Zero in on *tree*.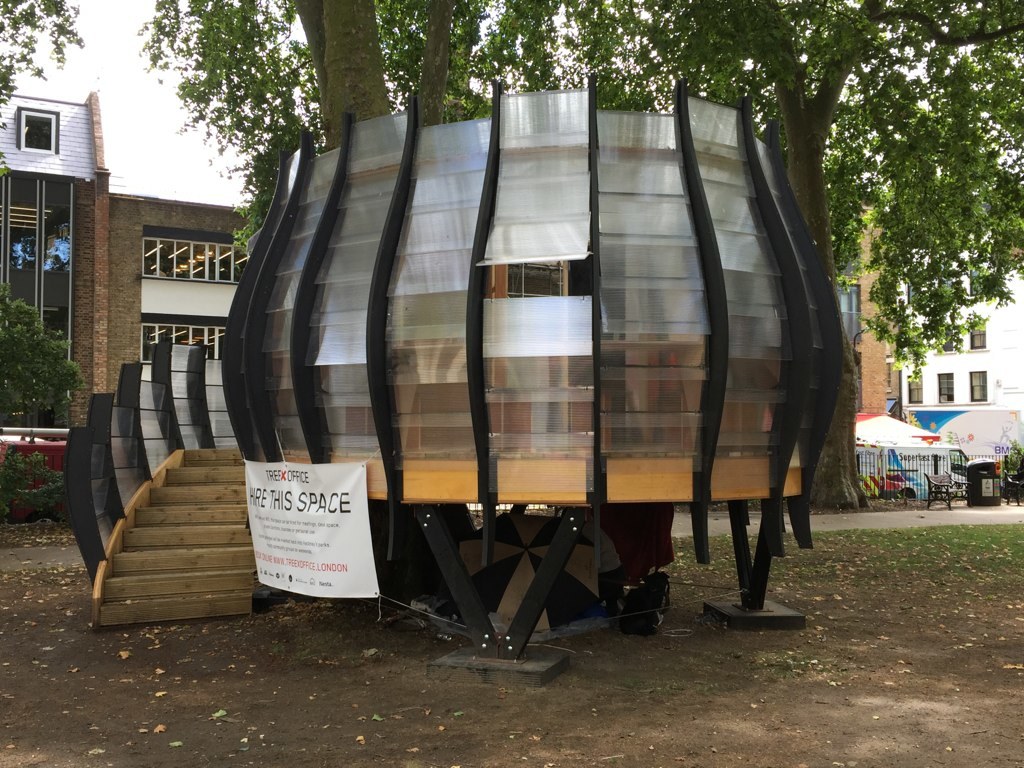
Zeroed in: pyautogui.locateOnScreen(0, 280, 83, 429).
